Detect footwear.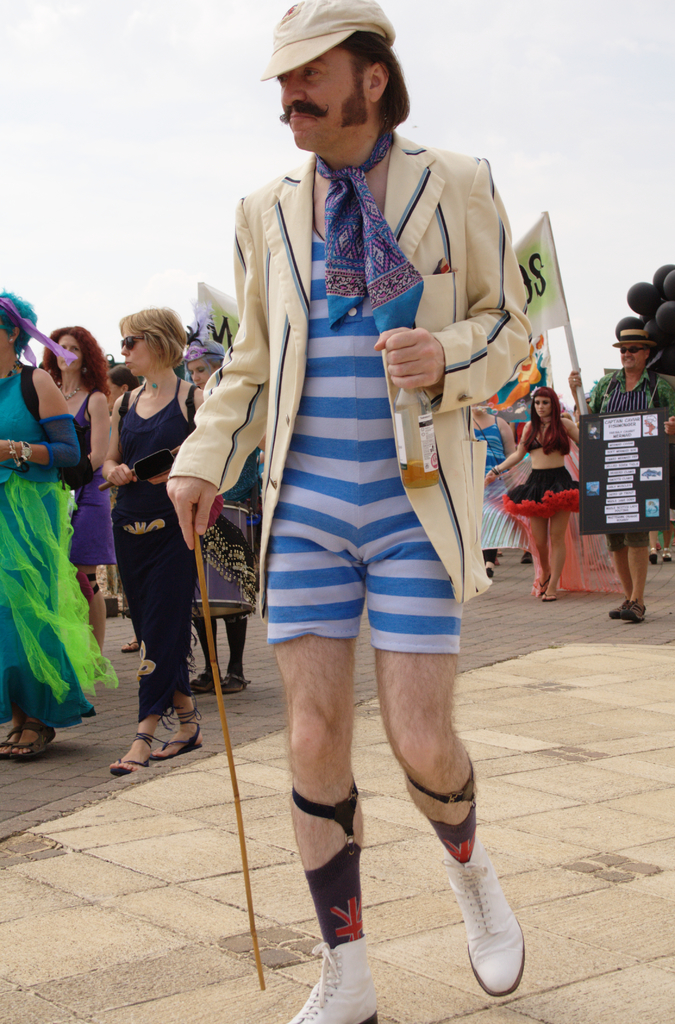
Detected at locate(210, 659, 254, 701).
